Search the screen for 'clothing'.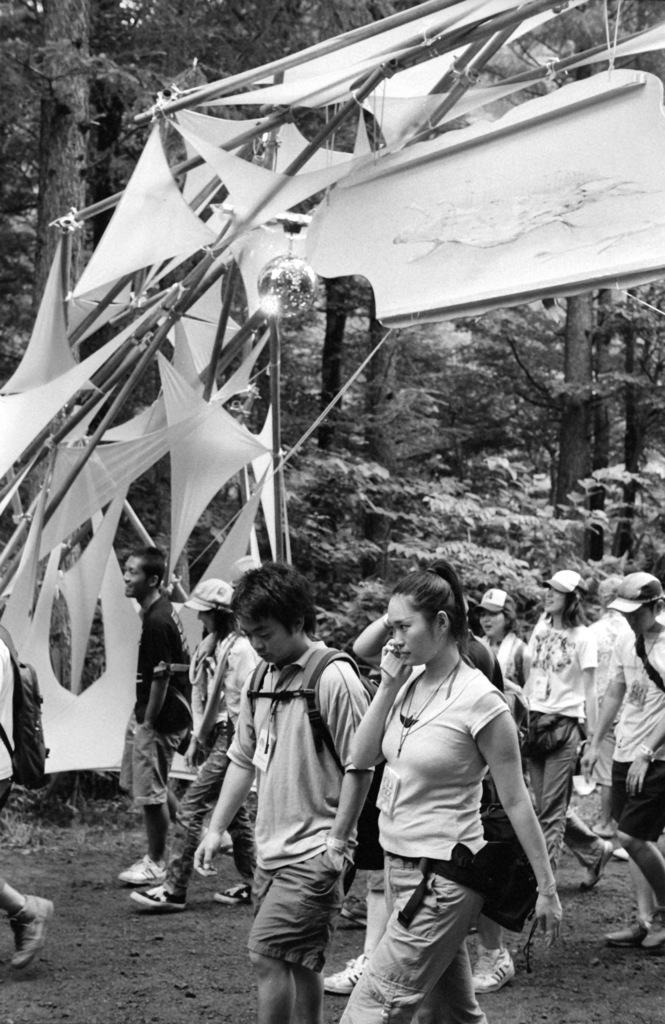
Found at <box>210,624,385,1016</box>.
